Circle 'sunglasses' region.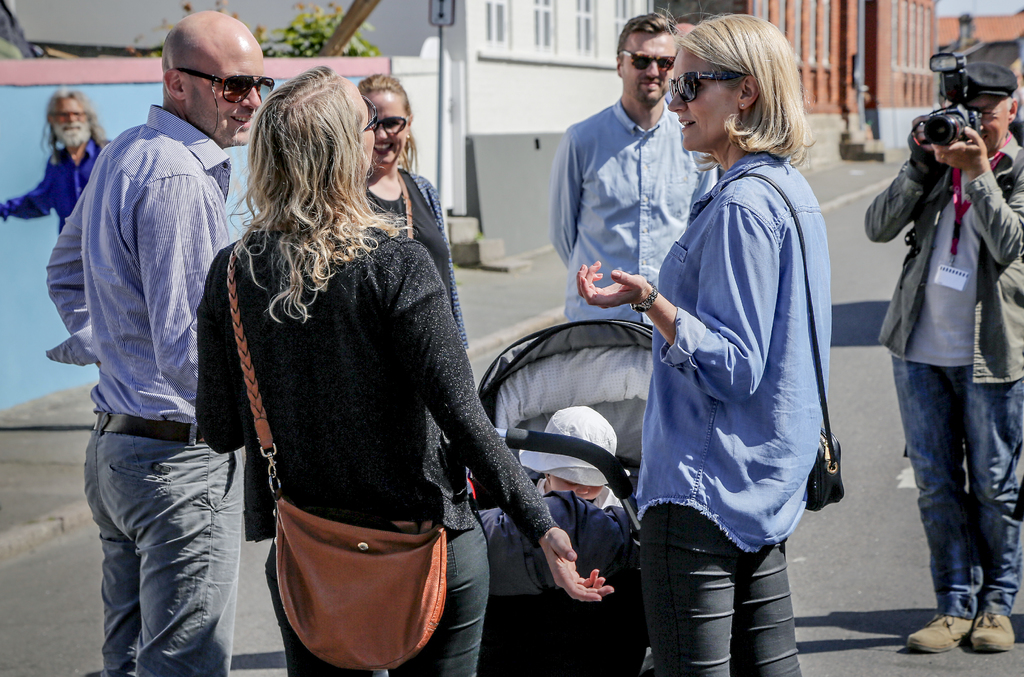
Region: 358:95:377:134.
